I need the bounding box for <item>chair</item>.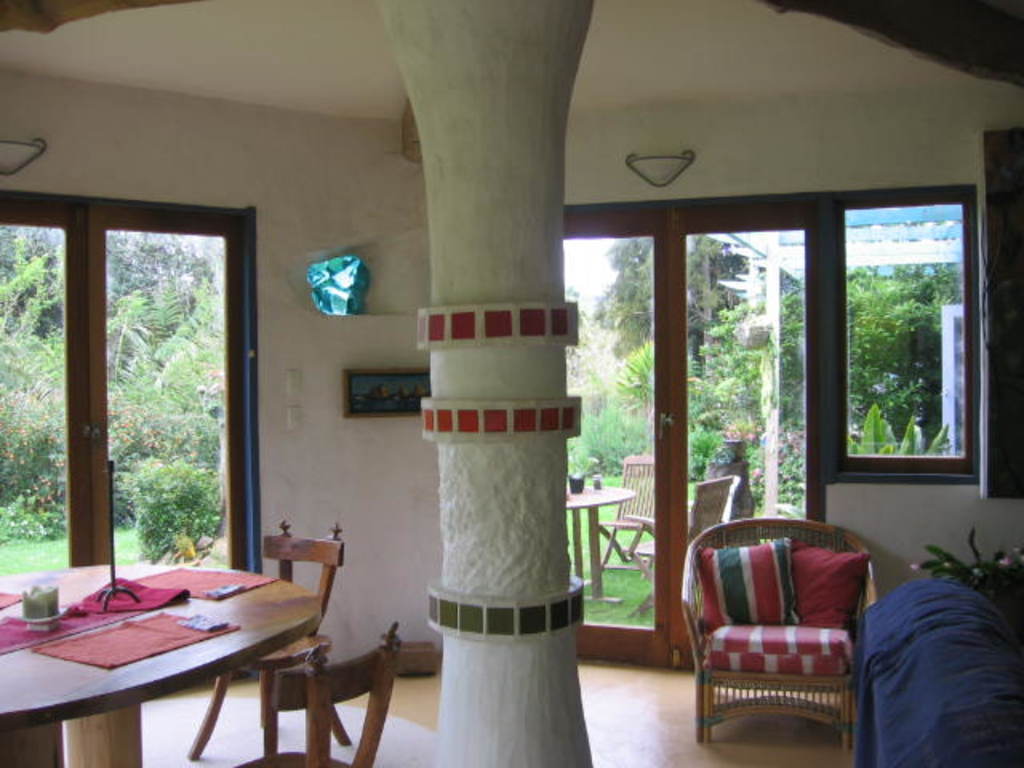
Here it is: 698, 509, 866, 750.
